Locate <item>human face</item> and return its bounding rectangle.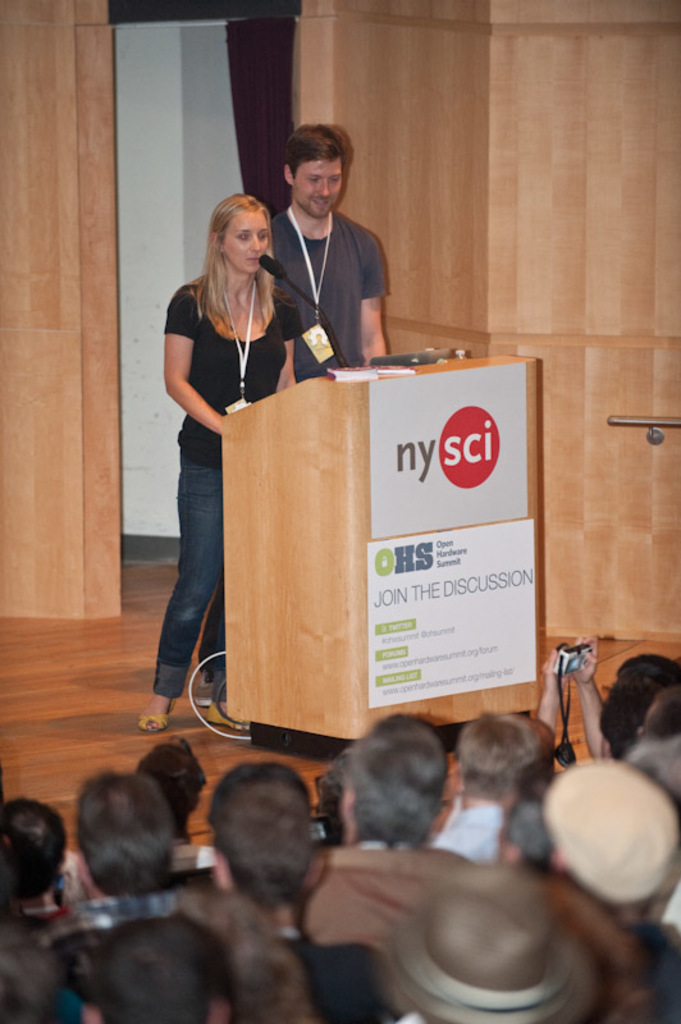
<bbox>225, 212, 268, 274</bbox>.
